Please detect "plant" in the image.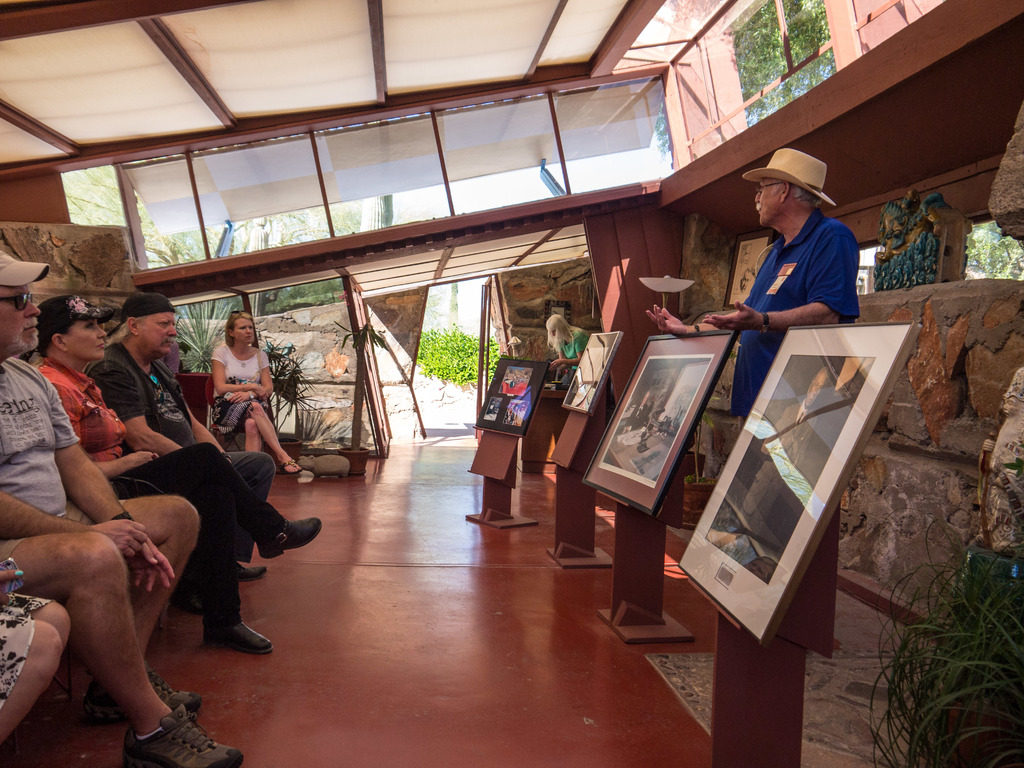
rect(263, 333, 328, 435).
